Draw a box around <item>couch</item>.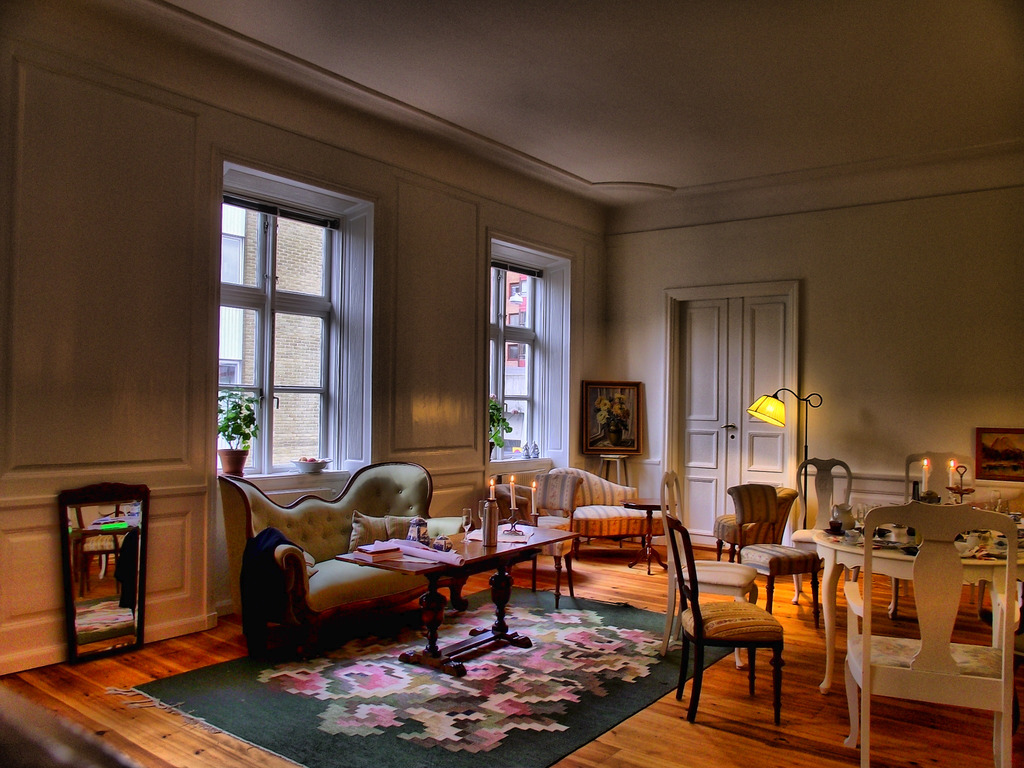
<region>191, 469, 472, 638</region>.
